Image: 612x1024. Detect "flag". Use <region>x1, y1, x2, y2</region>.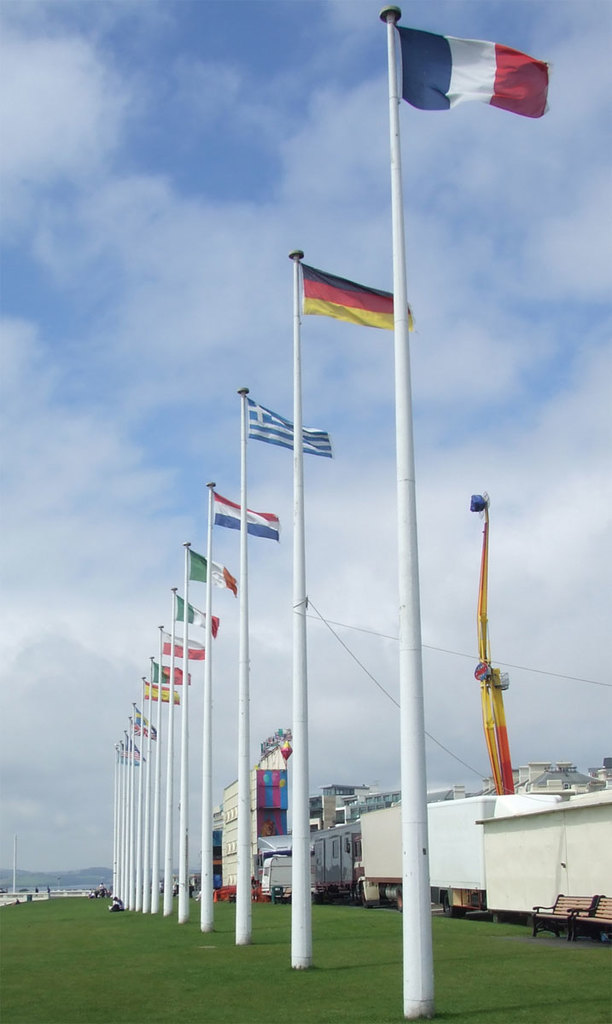
<region>185, 542, 236, 598</region>.
